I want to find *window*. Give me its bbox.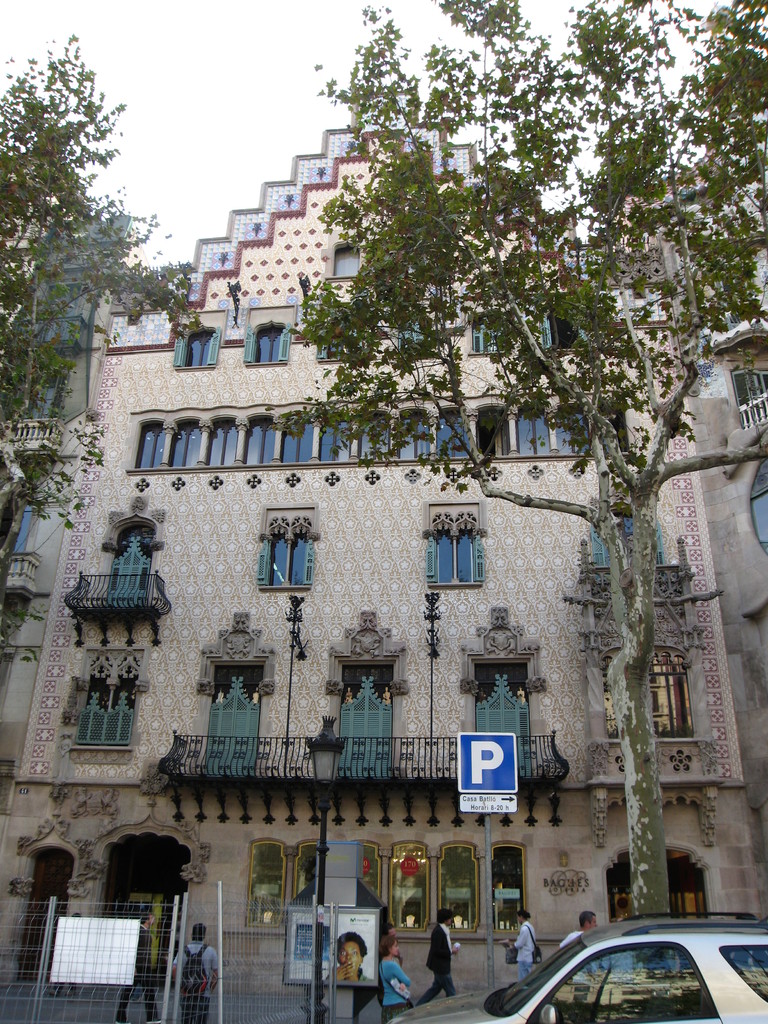
170:317:219:370.
